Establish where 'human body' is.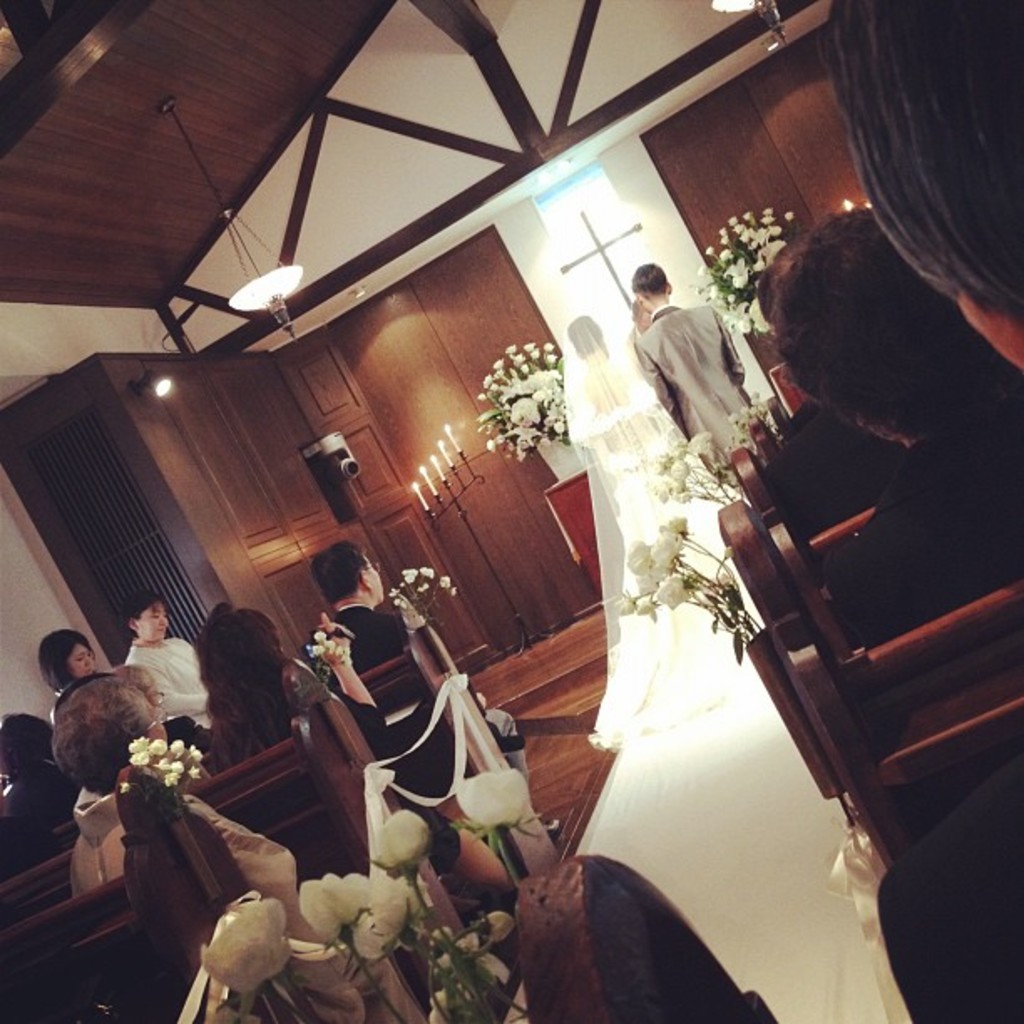
Established at 70:801:430:1022.
